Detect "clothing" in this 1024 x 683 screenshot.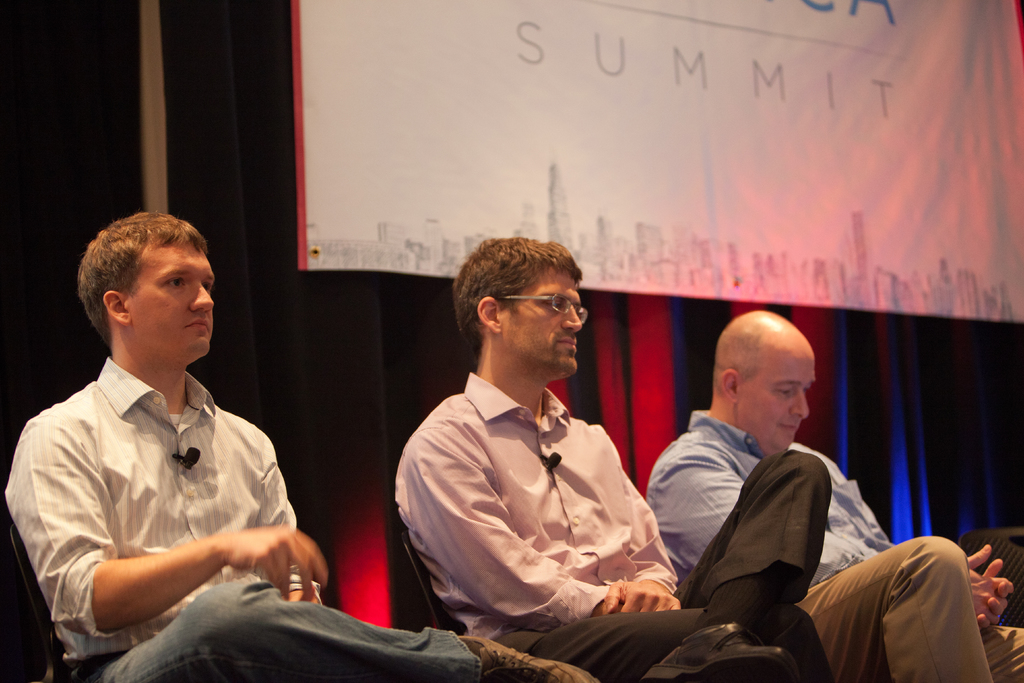
Detection: box=[373, 359, 837, 682].
